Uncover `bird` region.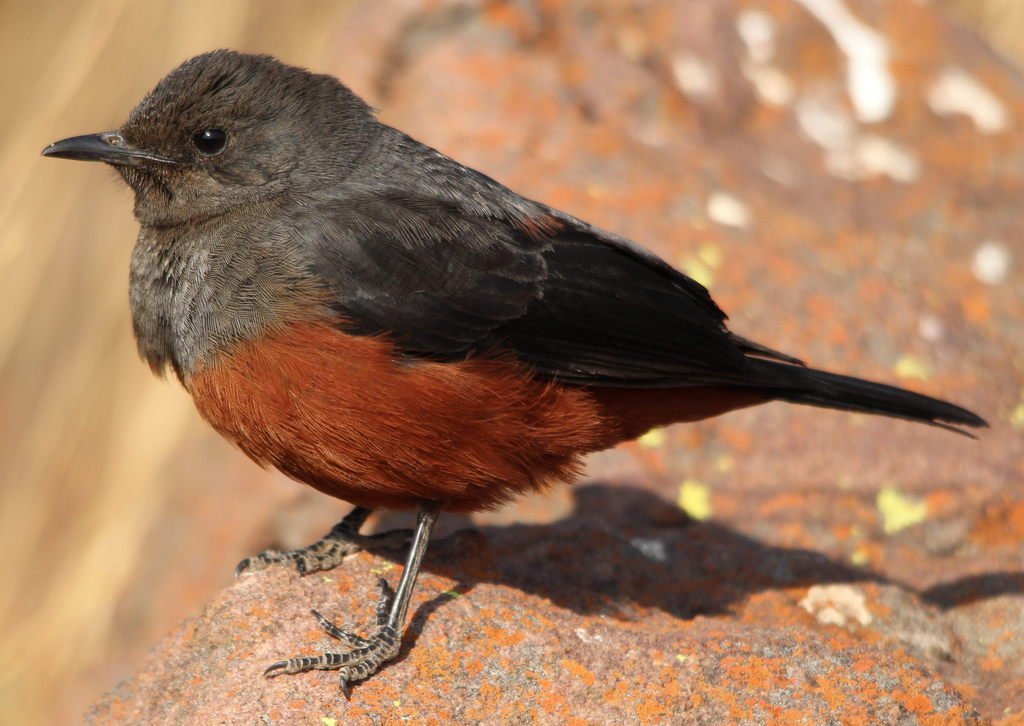
Uncovered: bbox=[39, 37, 954, 683].
